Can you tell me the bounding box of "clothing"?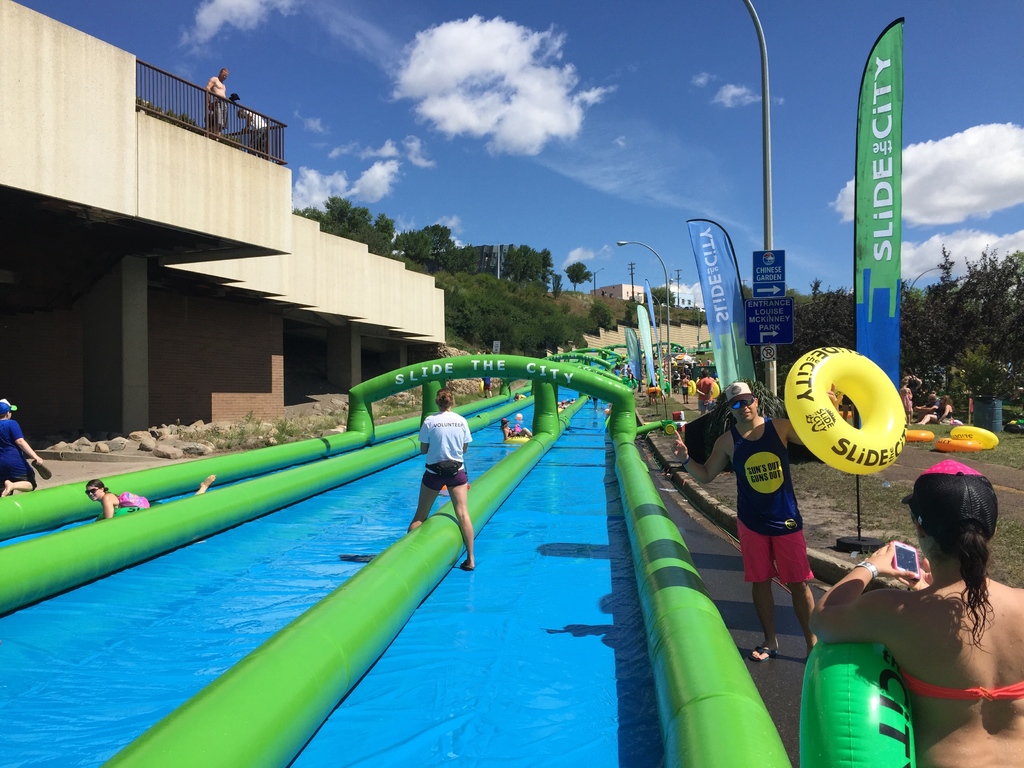
<box>682,369,691,378</box>.
